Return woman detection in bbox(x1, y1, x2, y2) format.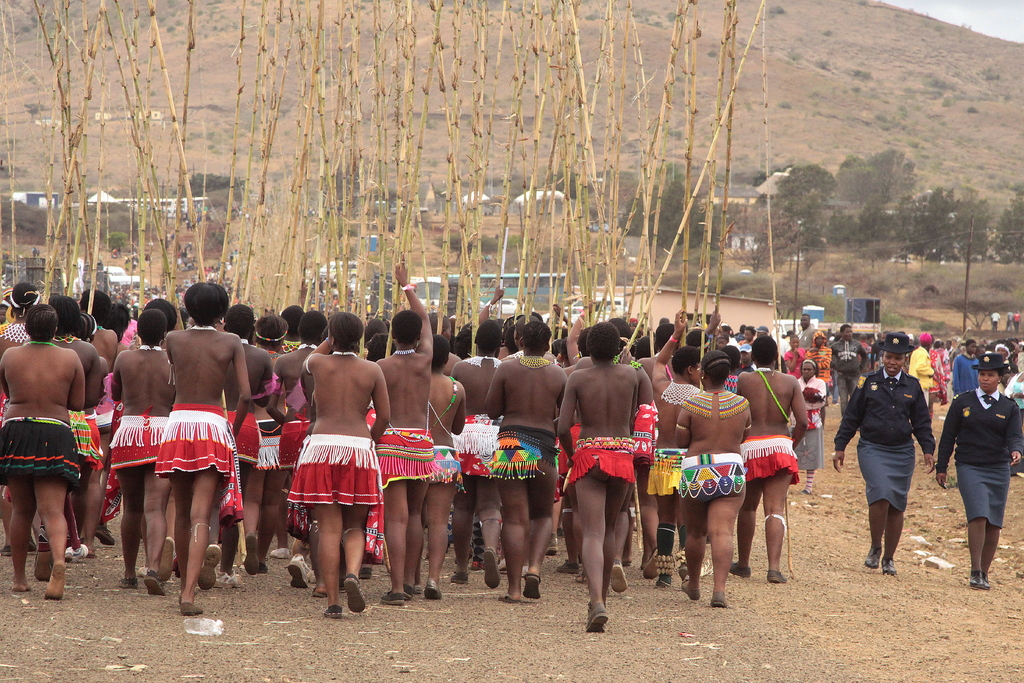
bbox(777, 334, 811, 384).
